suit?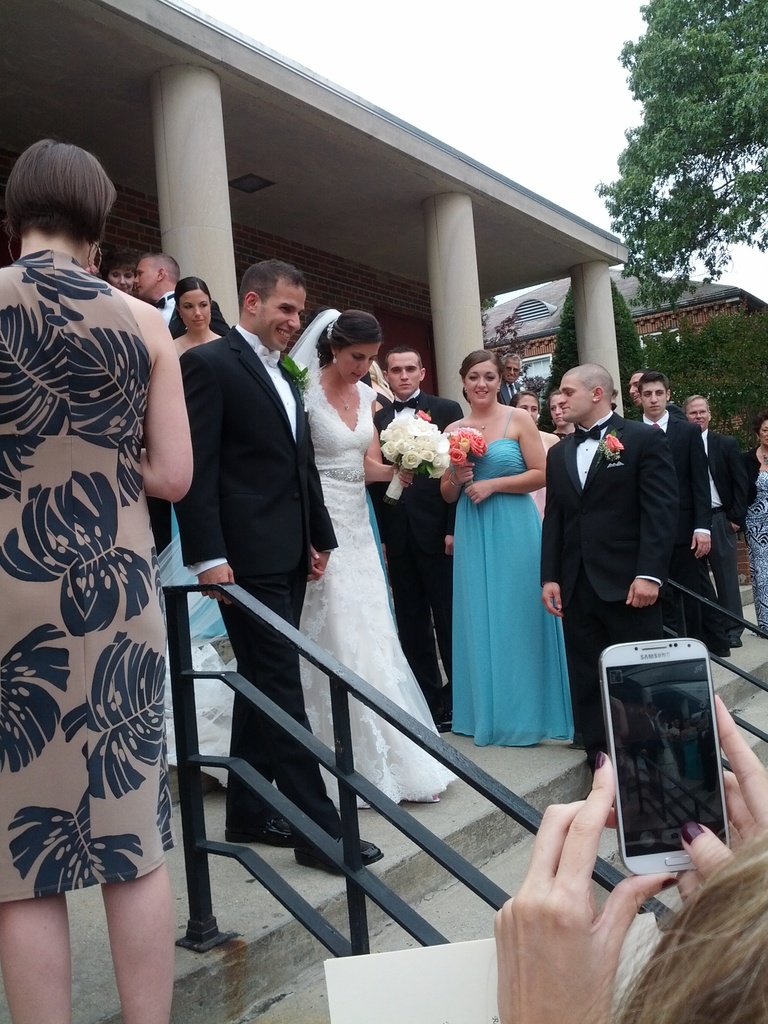
detection(664, 400, 730, 660)
